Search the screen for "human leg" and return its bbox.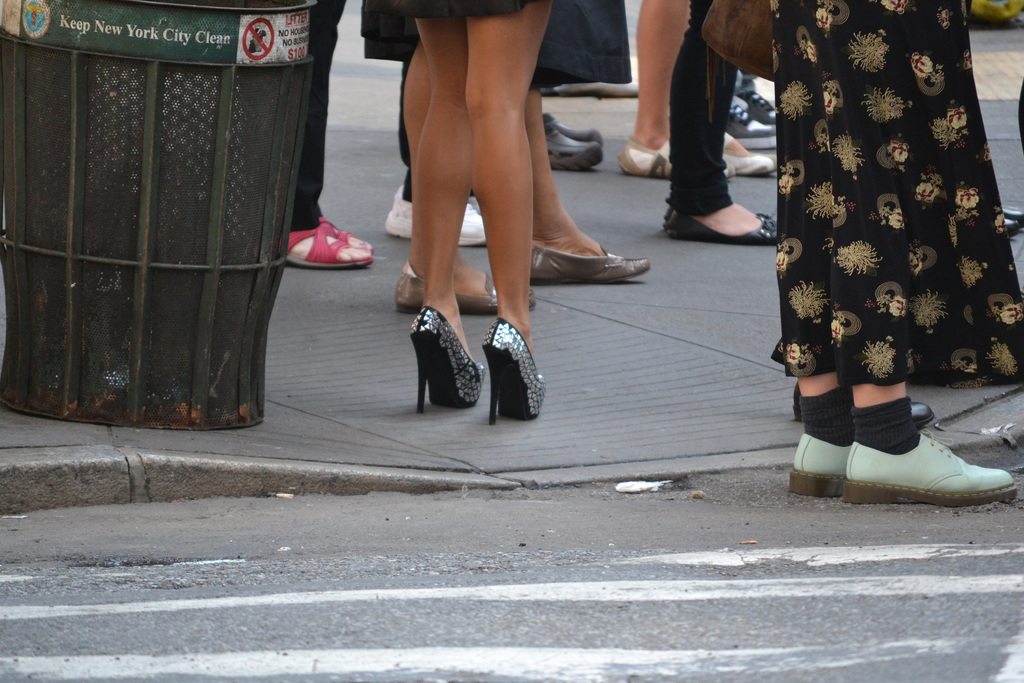
Found: pyautogui.locateOnScreen(411, 4, 483, 404).
